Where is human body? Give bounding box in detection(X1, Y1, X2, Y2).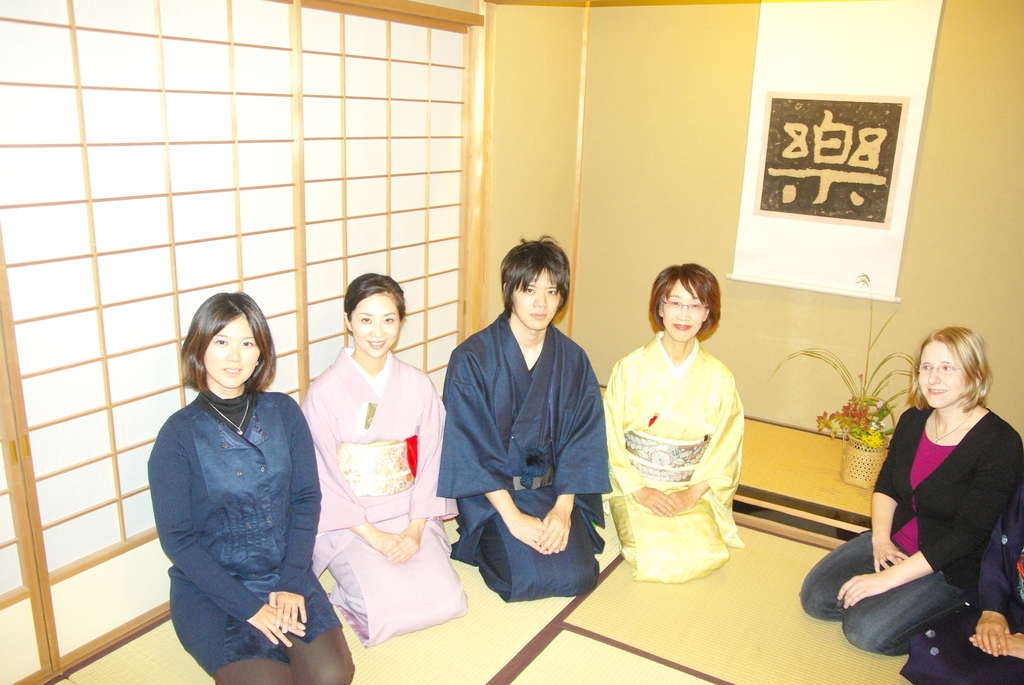
detection(153, 288, 354, 684).
